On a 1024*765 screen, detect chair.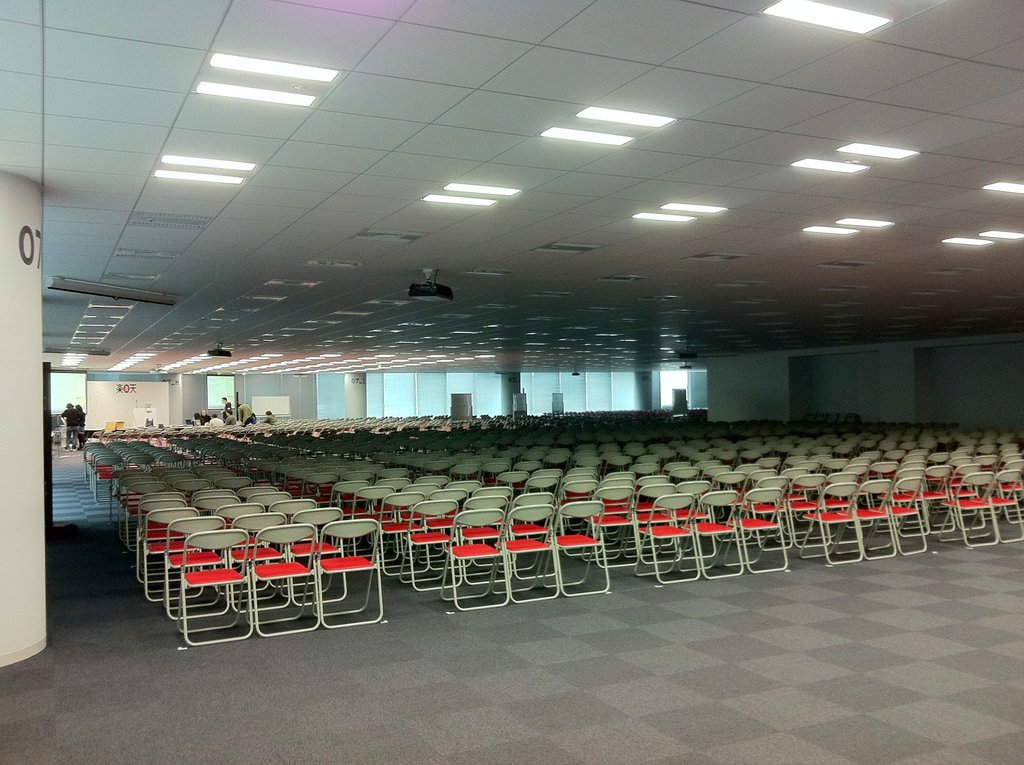
box(798, 483, 864, 560).
